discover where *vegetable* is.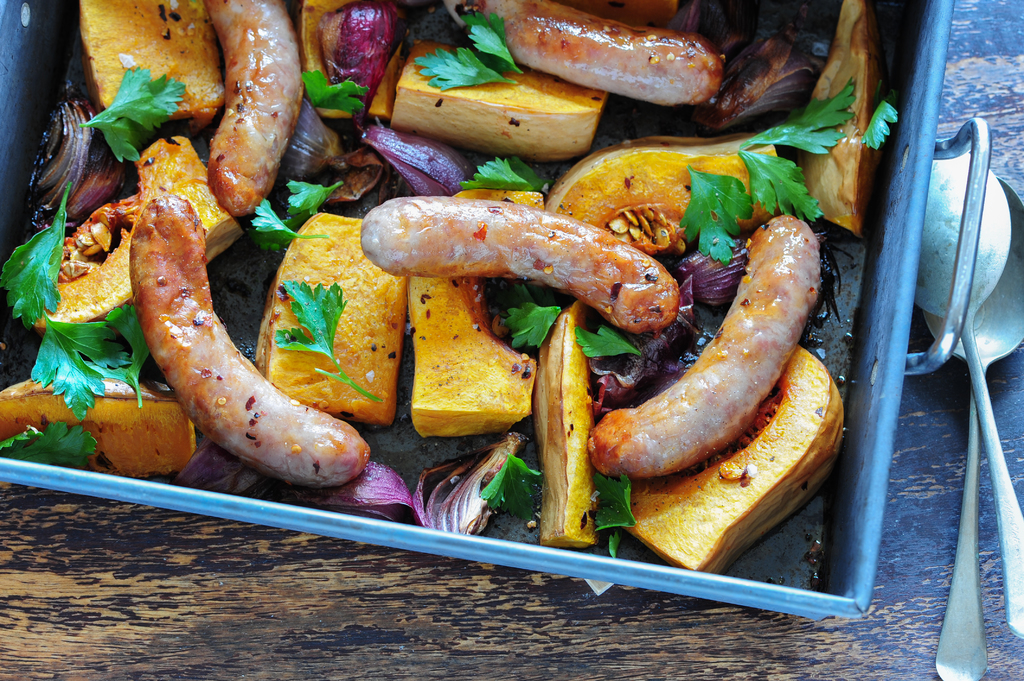
Discovered at bbox=[591, 285, 701, 410].
